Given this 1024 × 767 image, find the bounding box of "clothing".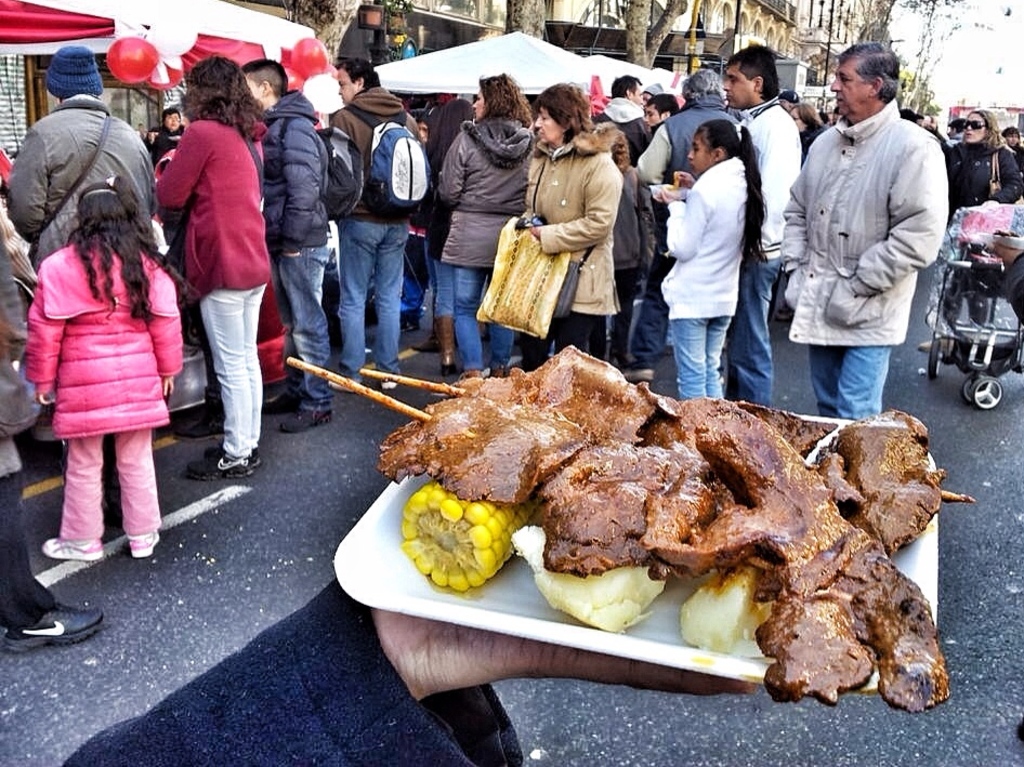
detection(437, 113, 535, 372).
